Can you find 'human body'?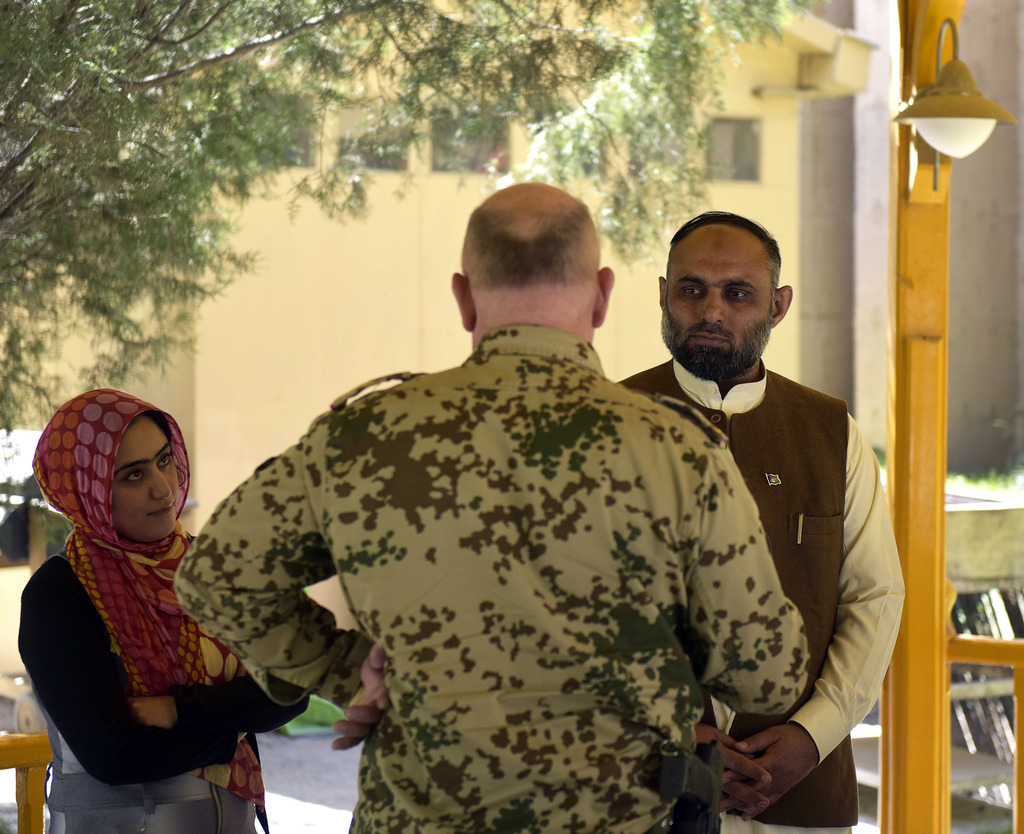
Yes, bounding box: locate(10, 380, 261, 815).
